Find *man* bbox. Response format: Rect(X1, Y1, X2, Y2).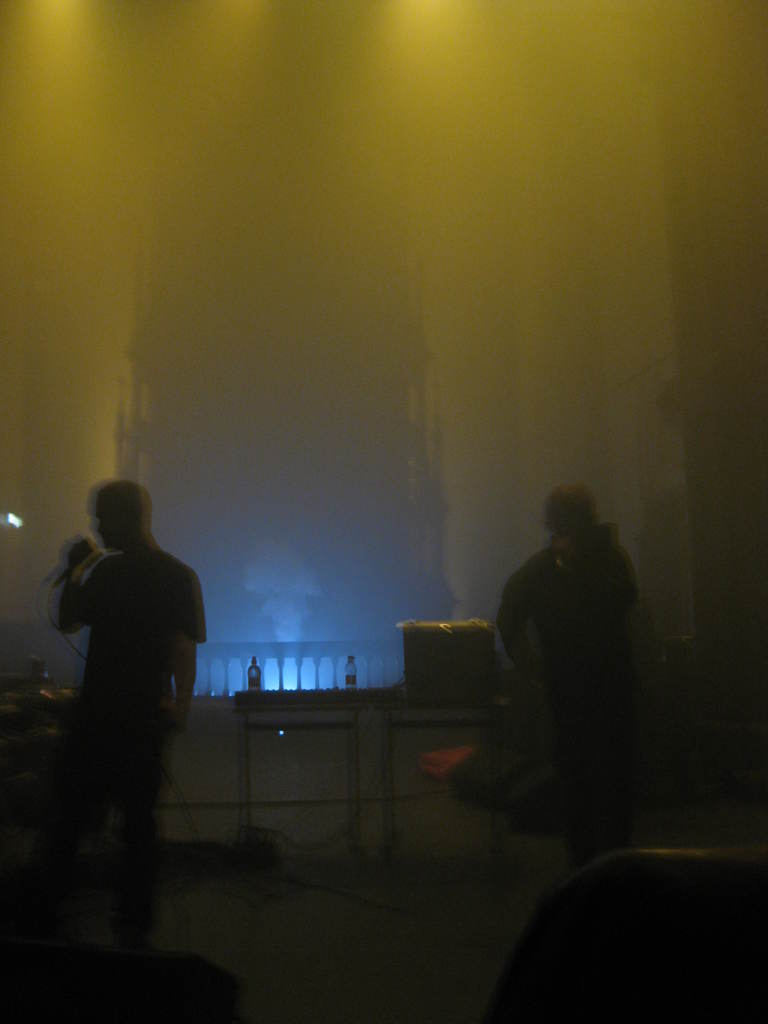
Rect(498, 486, 639, 865).
